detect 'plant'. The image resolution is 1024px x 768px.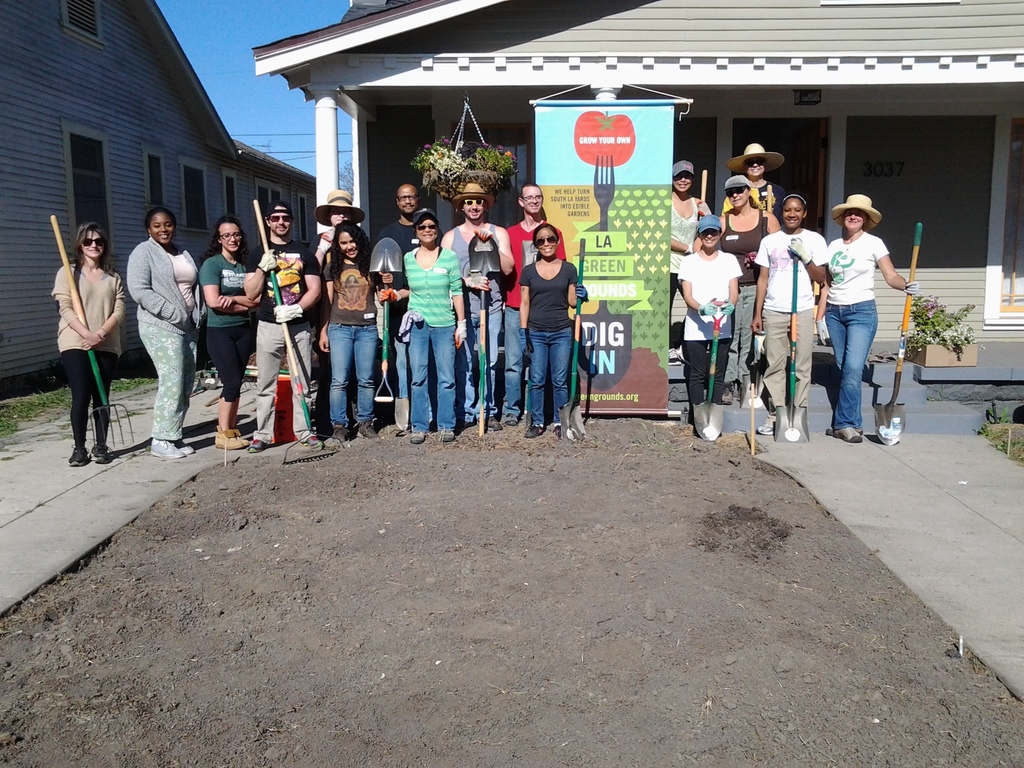
box=[467, 133, 526, 186].
